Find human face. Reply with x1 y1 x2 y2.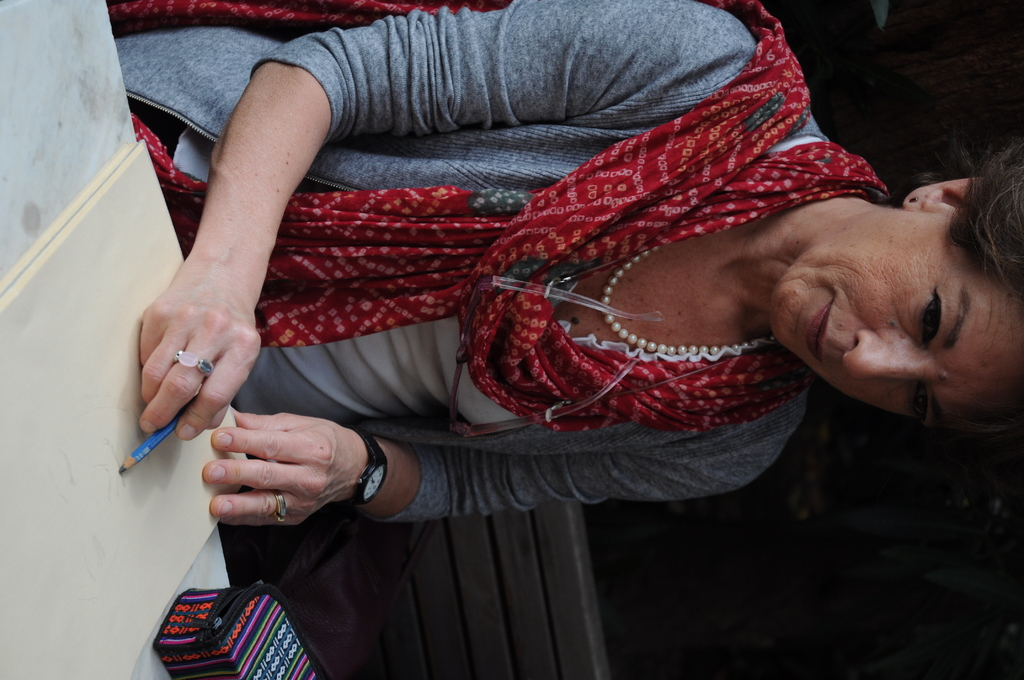
766 204 1023 429.
